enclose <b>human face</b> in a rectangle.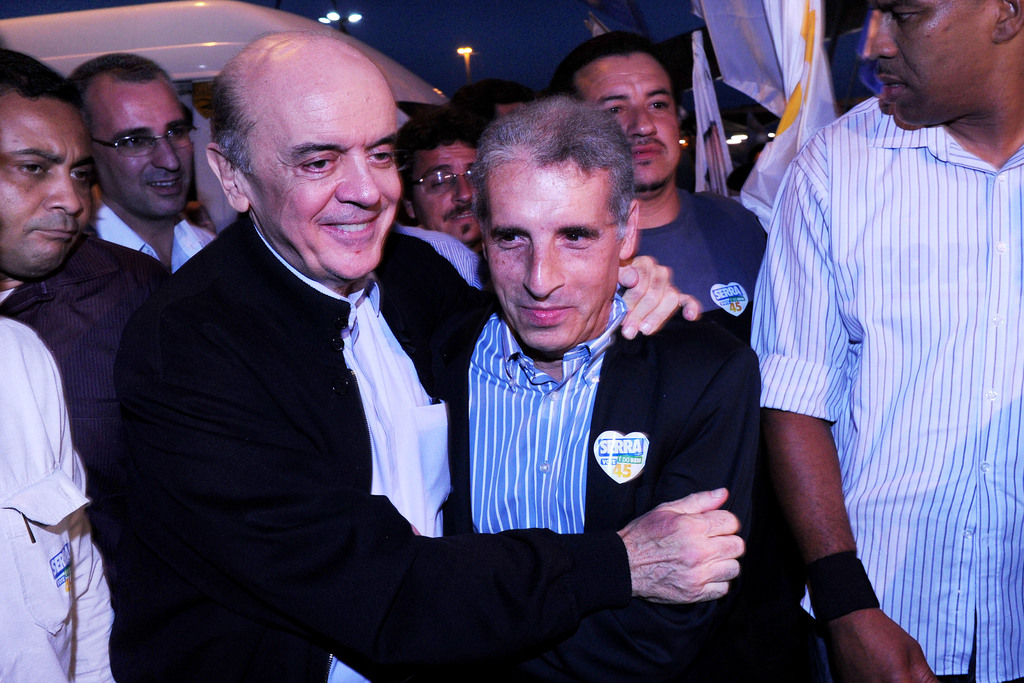
577, 49, 683, 190.
